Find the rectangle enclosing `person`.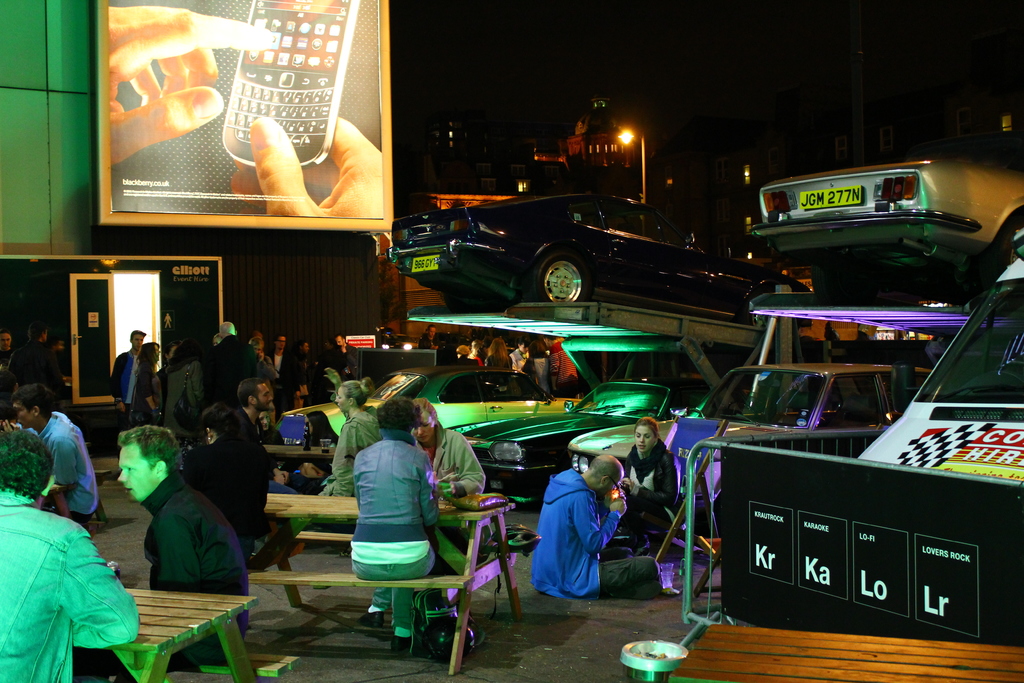
(525,454,665,588).
